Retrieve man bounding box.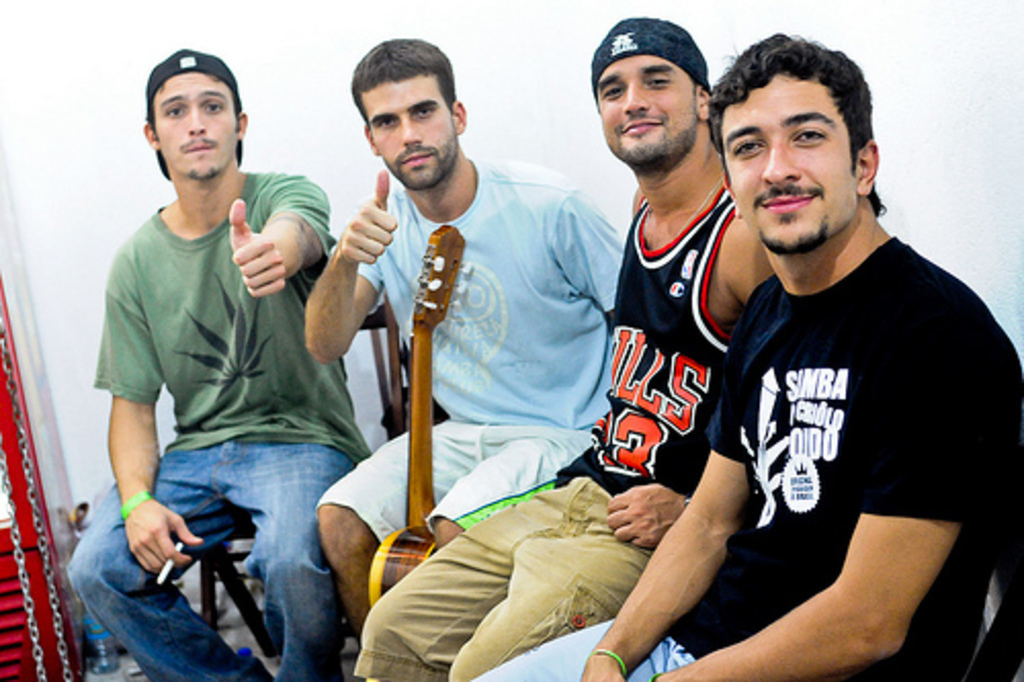
Bounding box: left=354, top=10, right=772, bottom=680.
